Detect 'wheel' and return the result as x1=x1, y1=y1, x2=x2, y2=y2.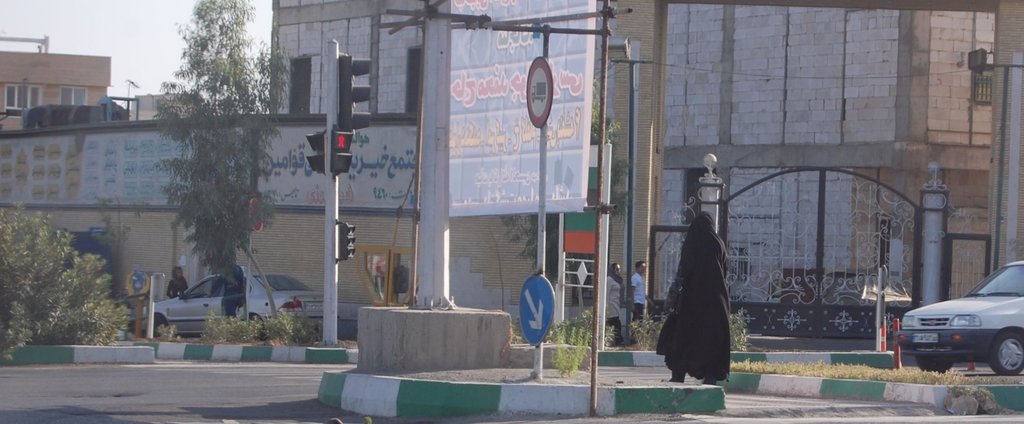
x1=250, y1=315, x2=262, y2=336.
